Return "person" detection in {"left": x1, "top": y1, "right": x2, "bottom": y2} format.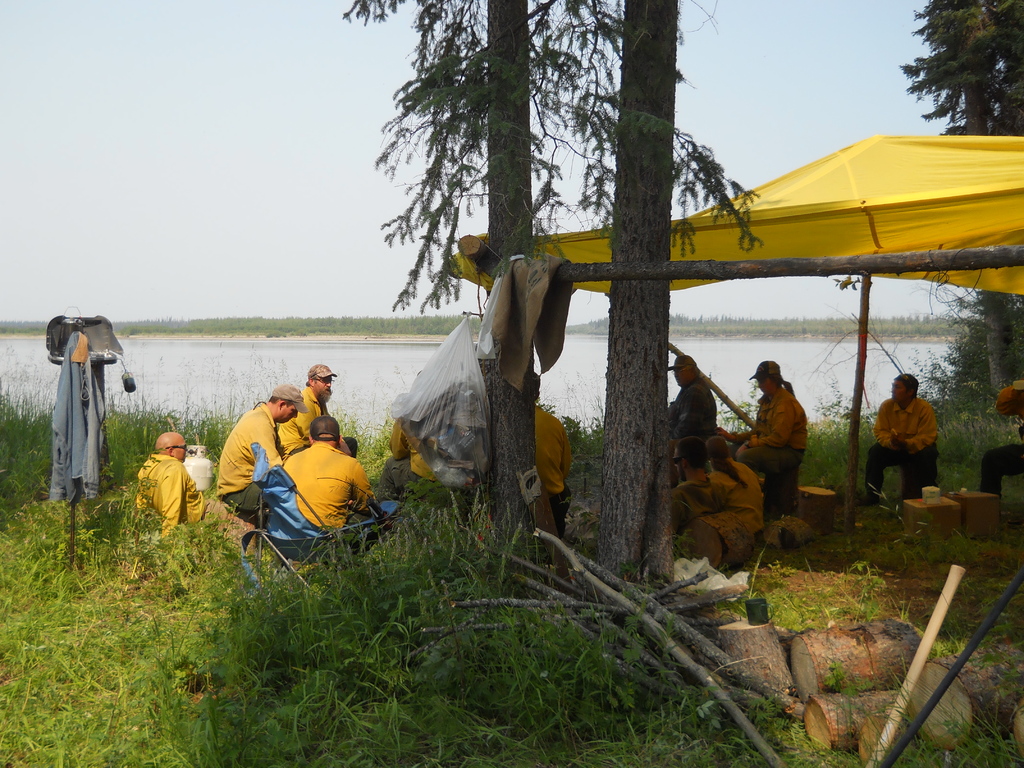
{"left": 880, "top": 359, "right": 950, "bottom": 515}.
